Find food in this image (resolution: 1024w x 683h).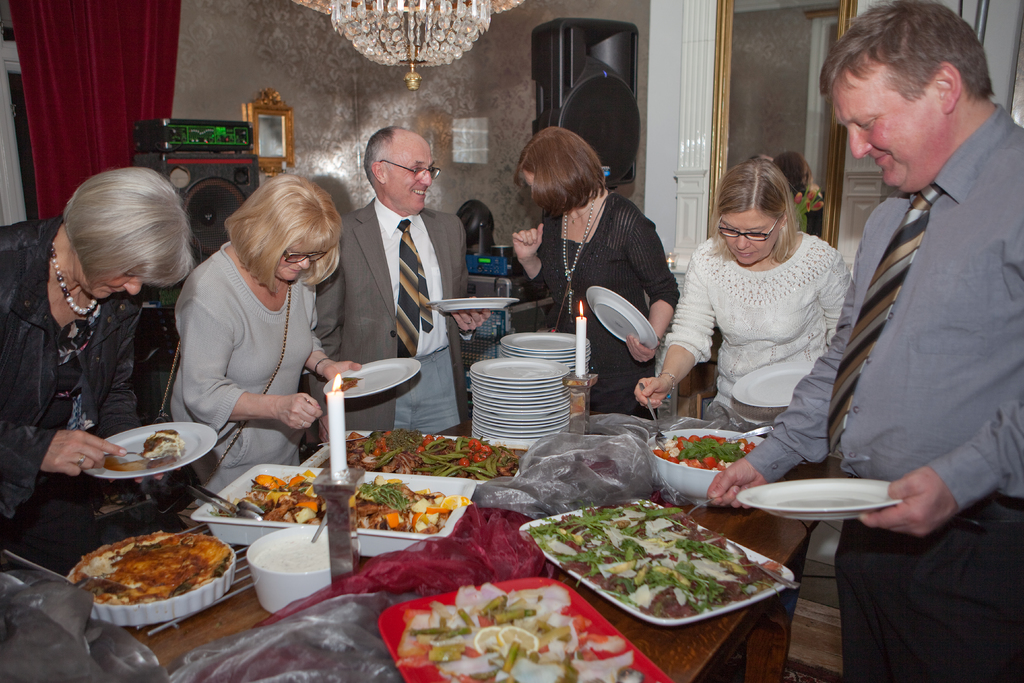
138/423/184/474.
